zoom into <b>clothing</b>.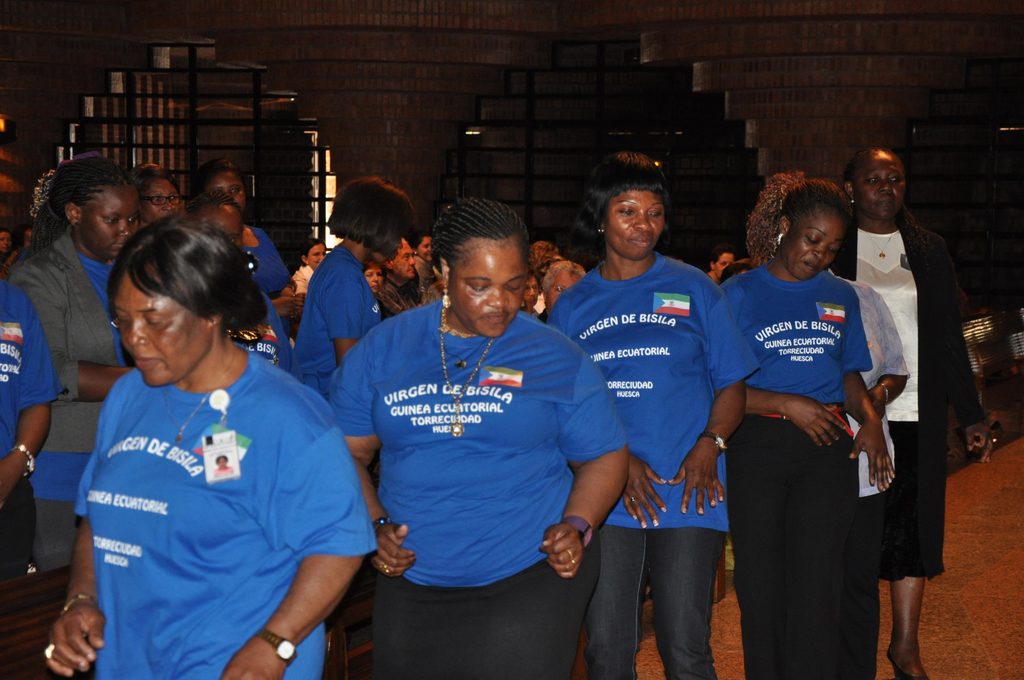
Zoom target: [10, 233, 134, 569].
